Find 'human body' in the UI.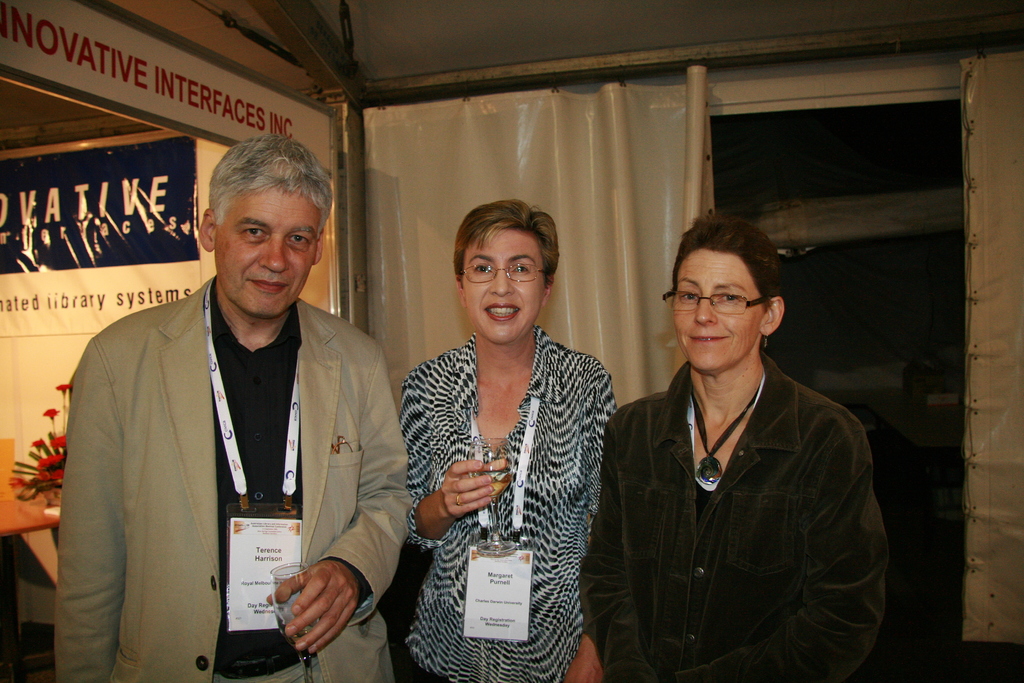
UI element at [57, 135, 406, 682].
